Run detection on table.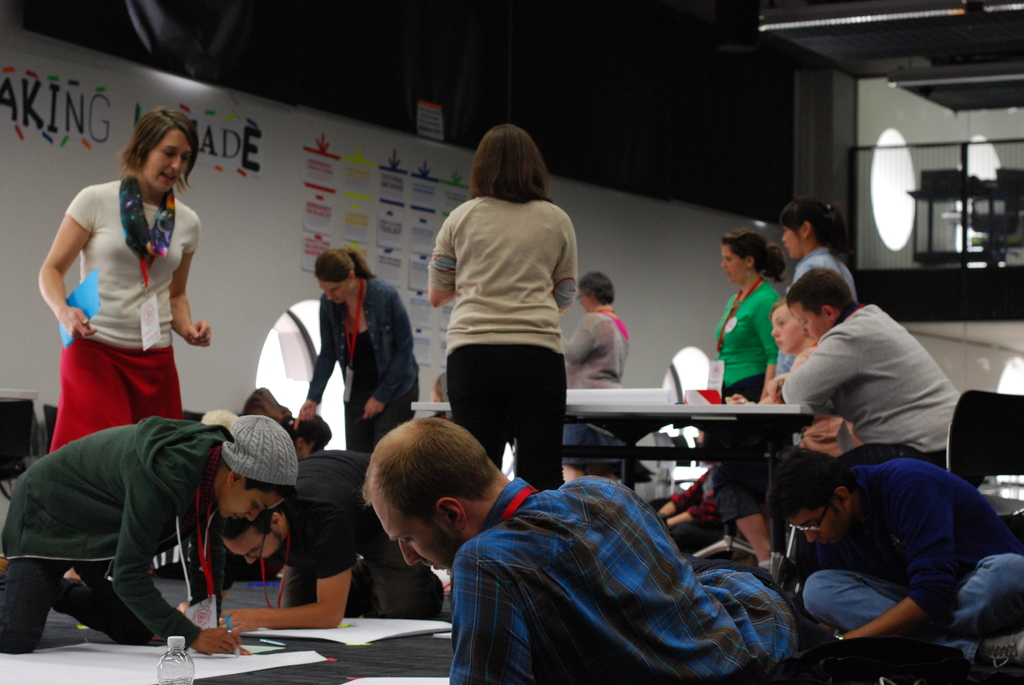
Result: {"x1": 0, "y1": 611, "x2": 465, "y2": 684}.
